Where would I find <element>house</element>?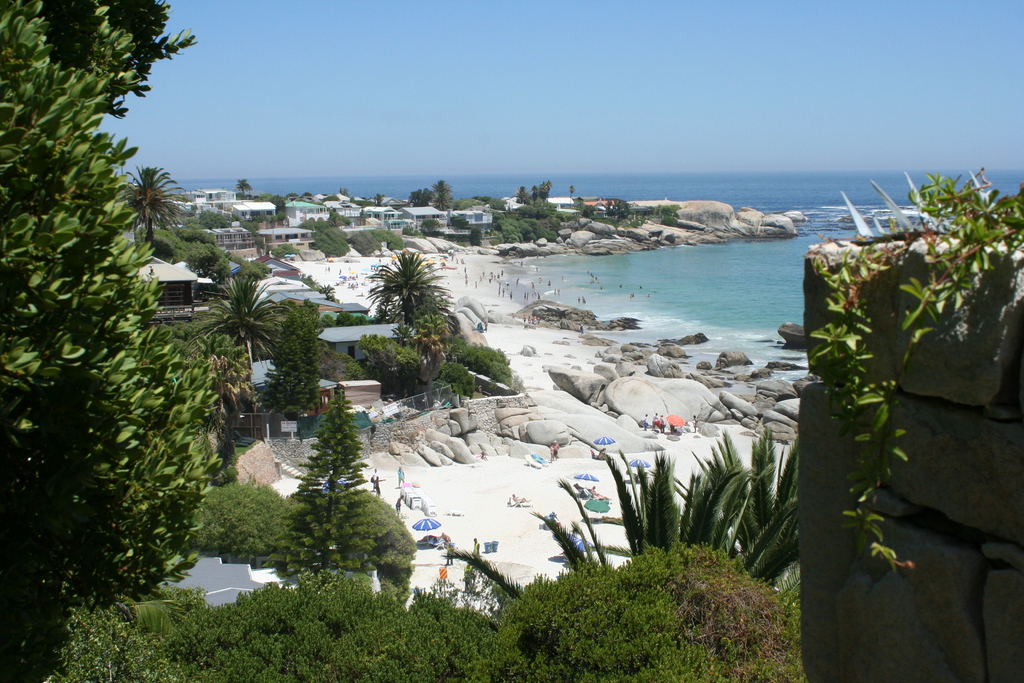
At bbox(364, 195, 402, 205).
